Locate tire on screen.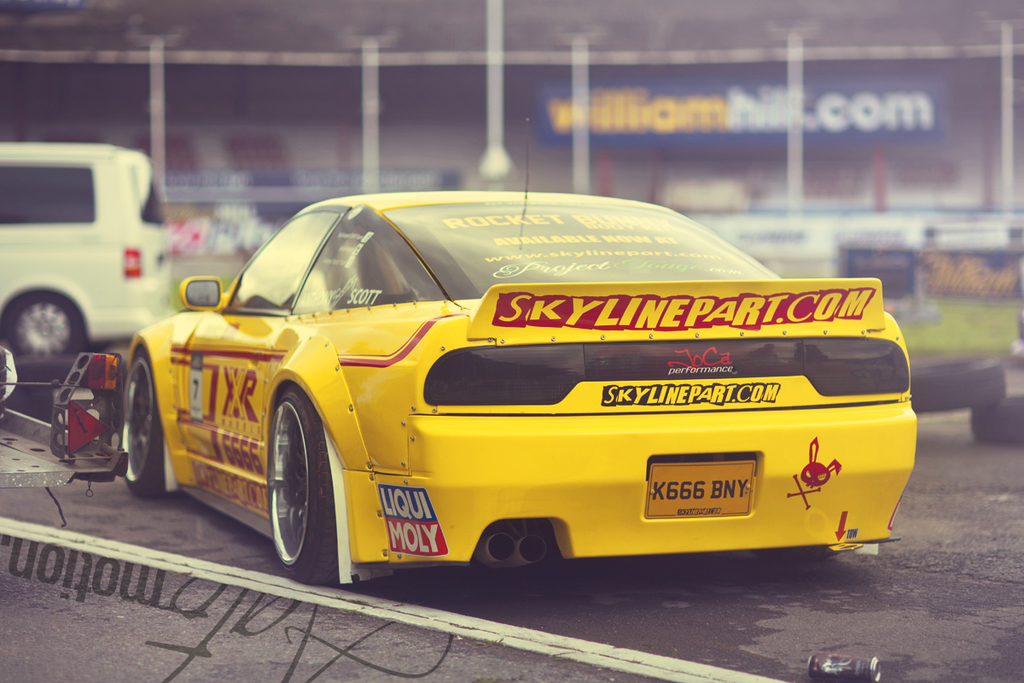
On screen at crop(972, 387, 1023, 448).
